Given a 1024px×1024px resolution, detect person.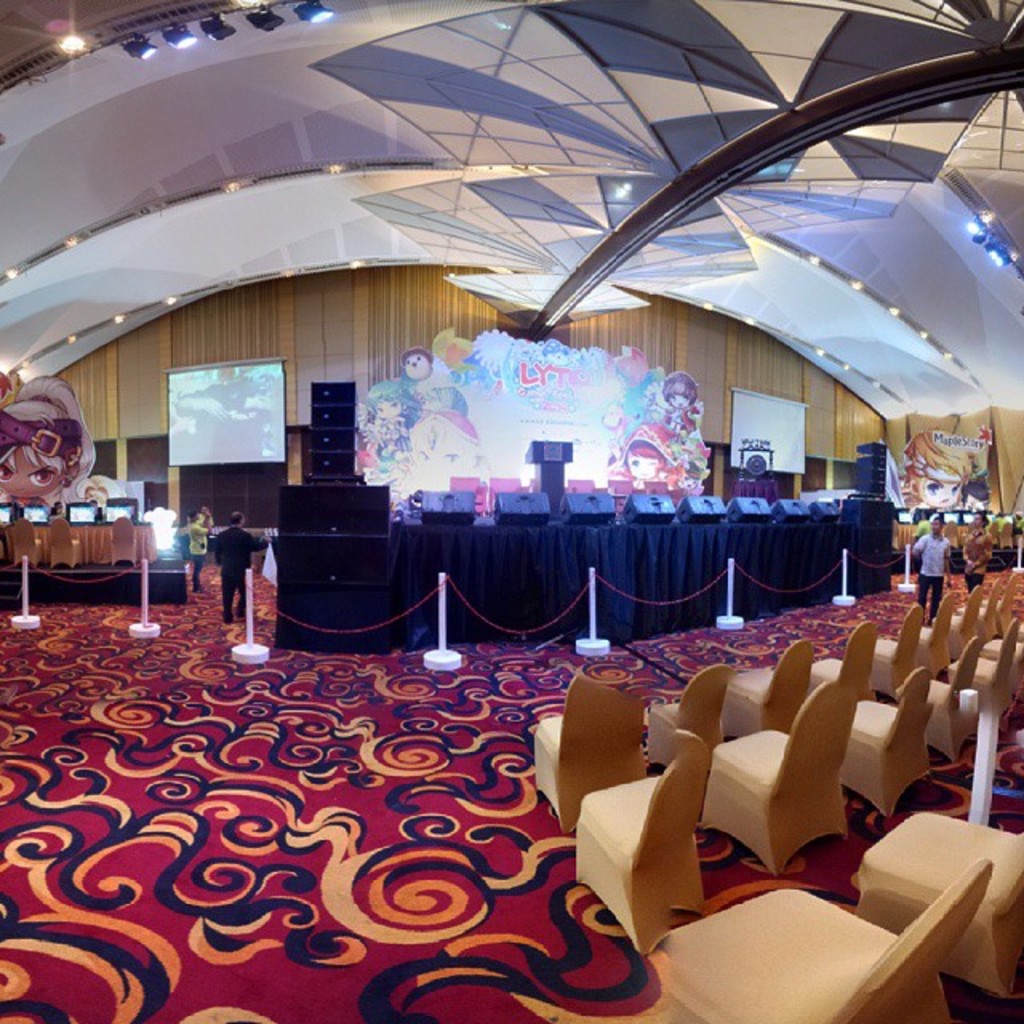
(899,421,979,518).
